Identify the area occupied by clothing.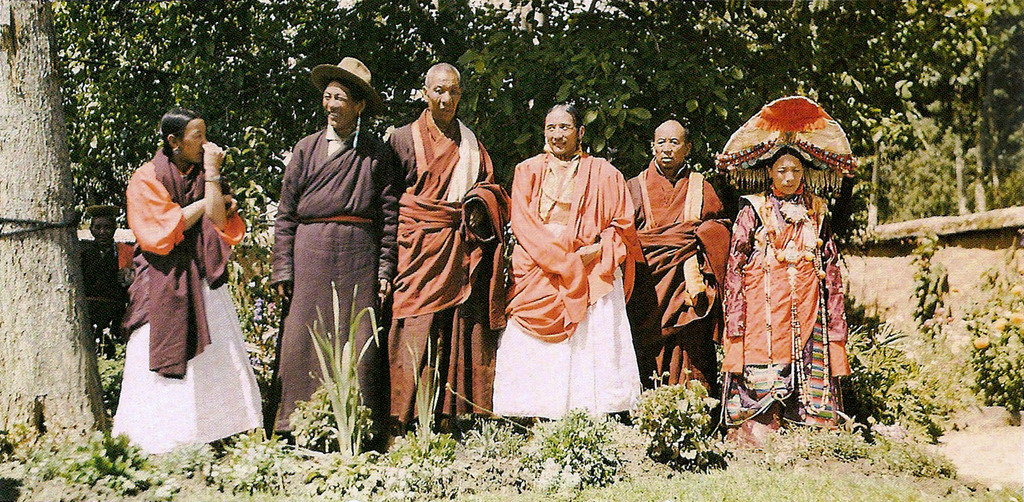
Area: locate(120, 147, 269, 445).
